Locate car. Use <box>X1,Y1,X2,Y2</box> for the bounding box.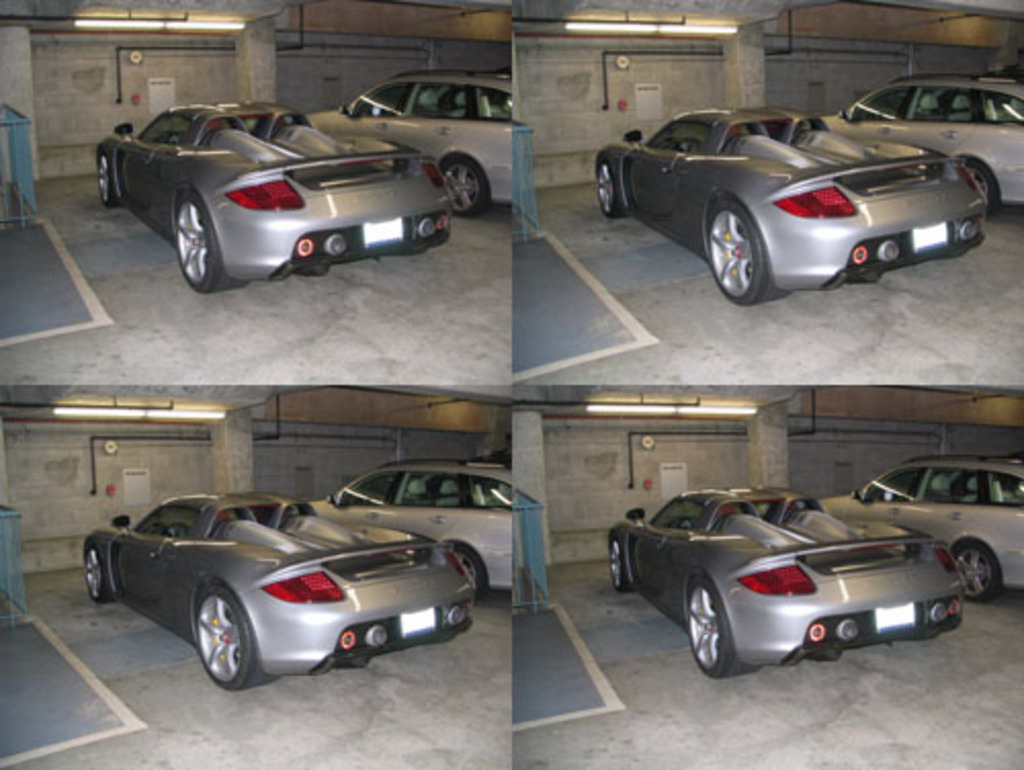
<box>588,102,987,309</box>.
